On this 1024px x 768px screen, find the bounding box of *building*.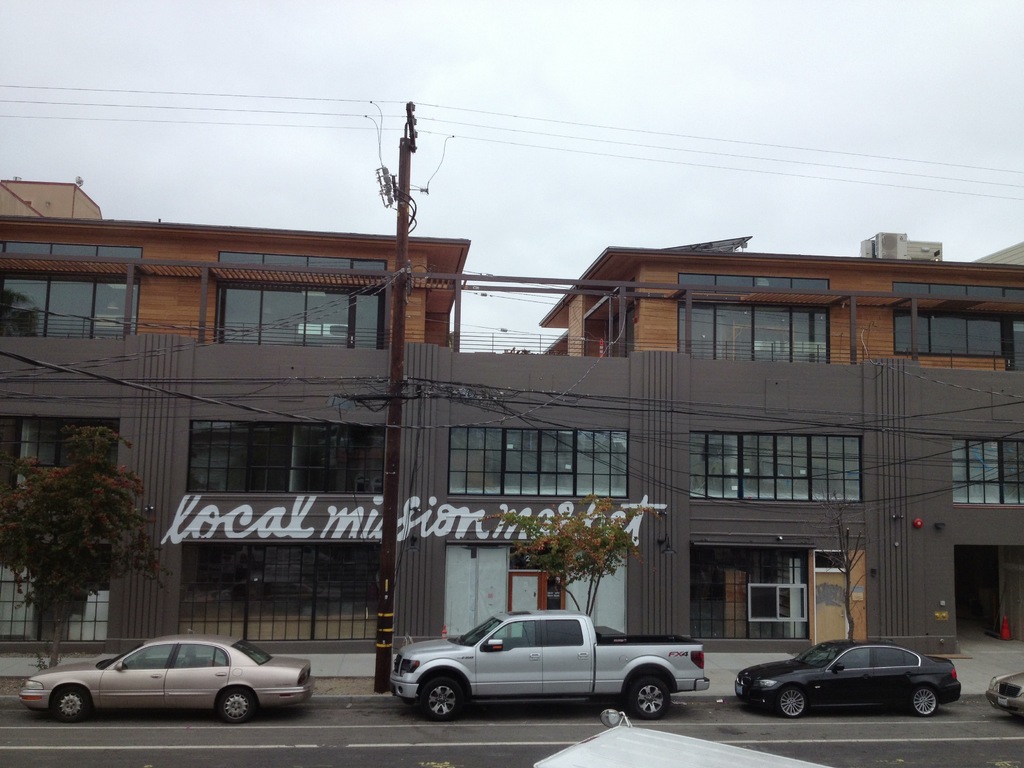
Bounding box: x1=0, y1=179, x2=1023, y2=658.
